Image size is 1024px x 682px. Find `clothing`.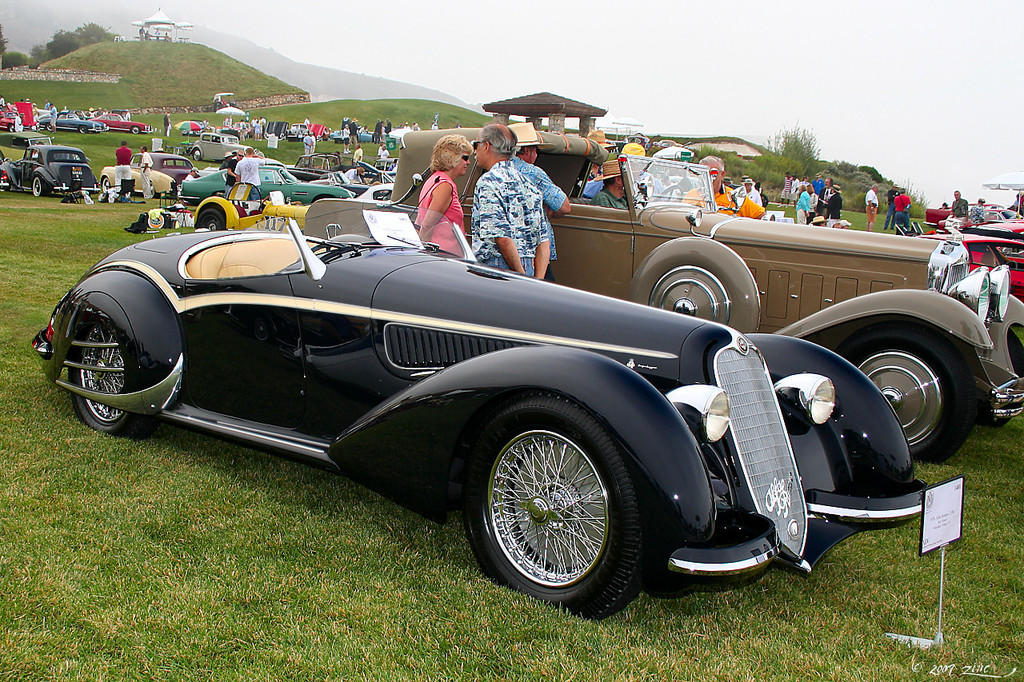
[x1=866, y1=185, x2=879, y2=226].
